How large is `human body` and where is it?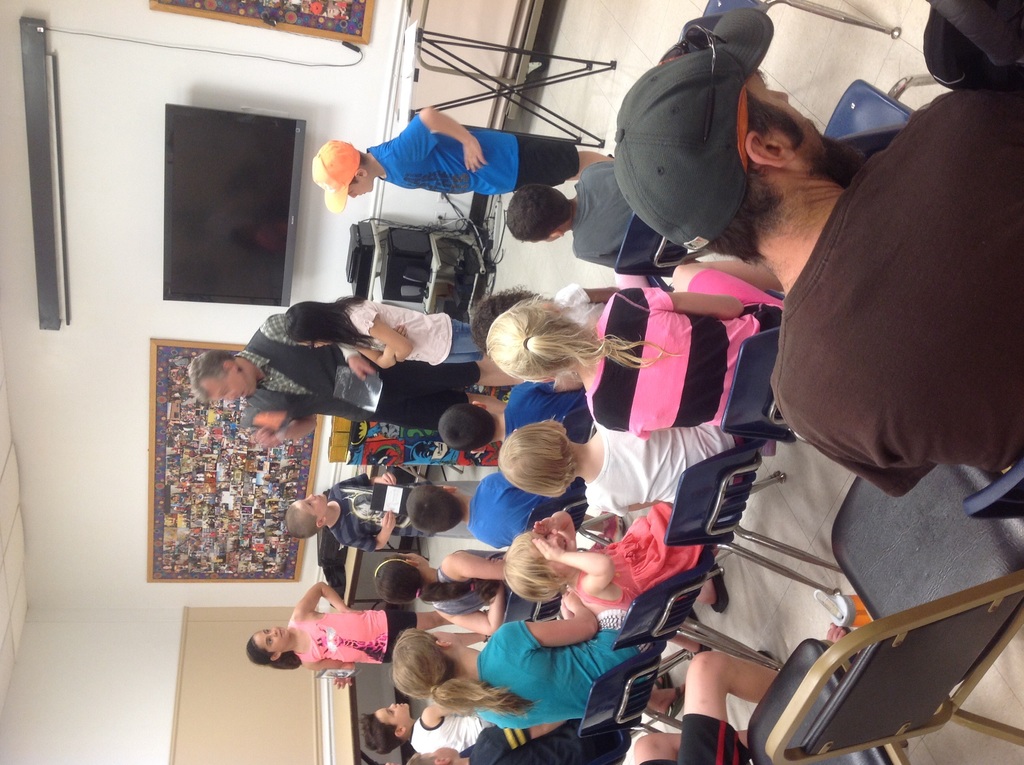
Bounding box: rect(252, 311, 534, 438).
